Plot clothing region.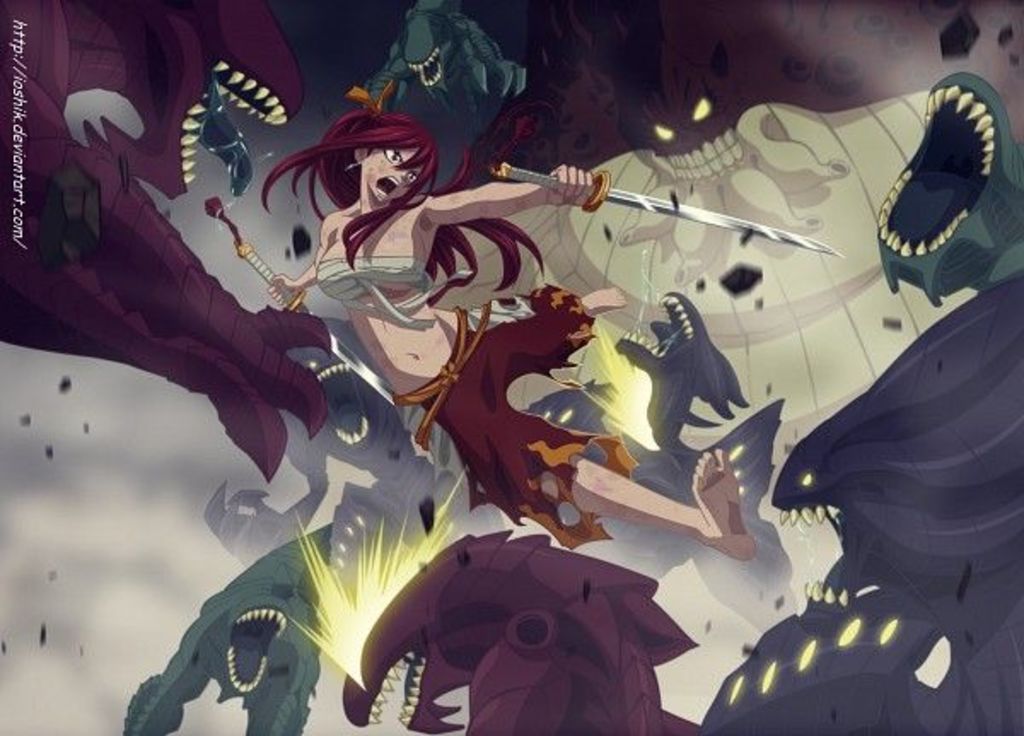
Plotted at 307:253:468:323.
